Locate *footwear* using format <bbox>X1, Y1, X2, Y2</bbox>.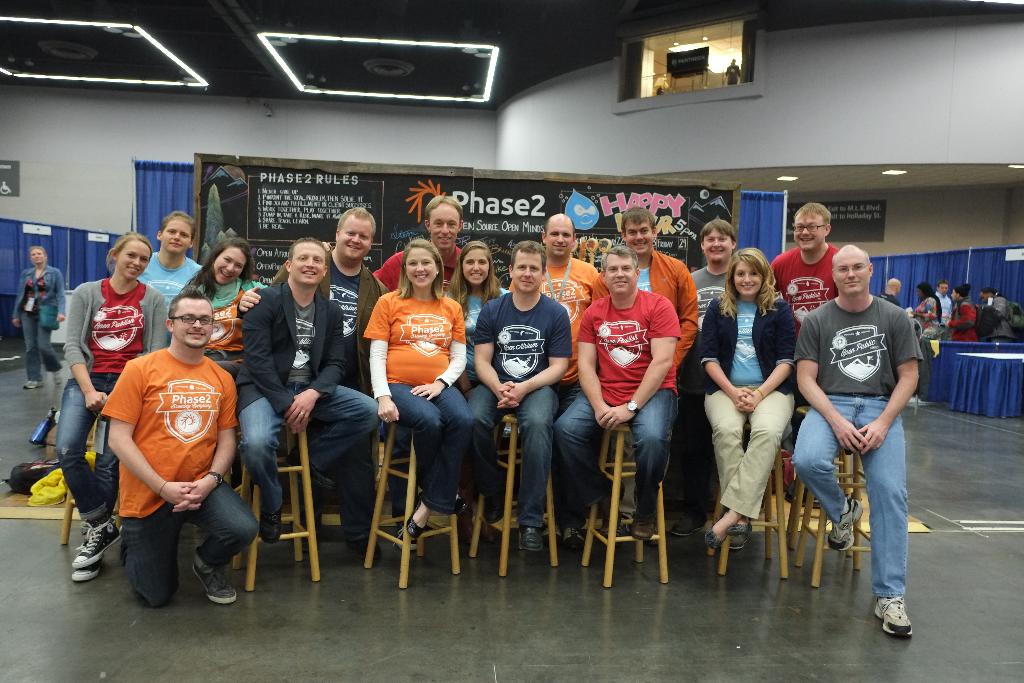
<bbox>69, 556, 101, 580</bbox>.
